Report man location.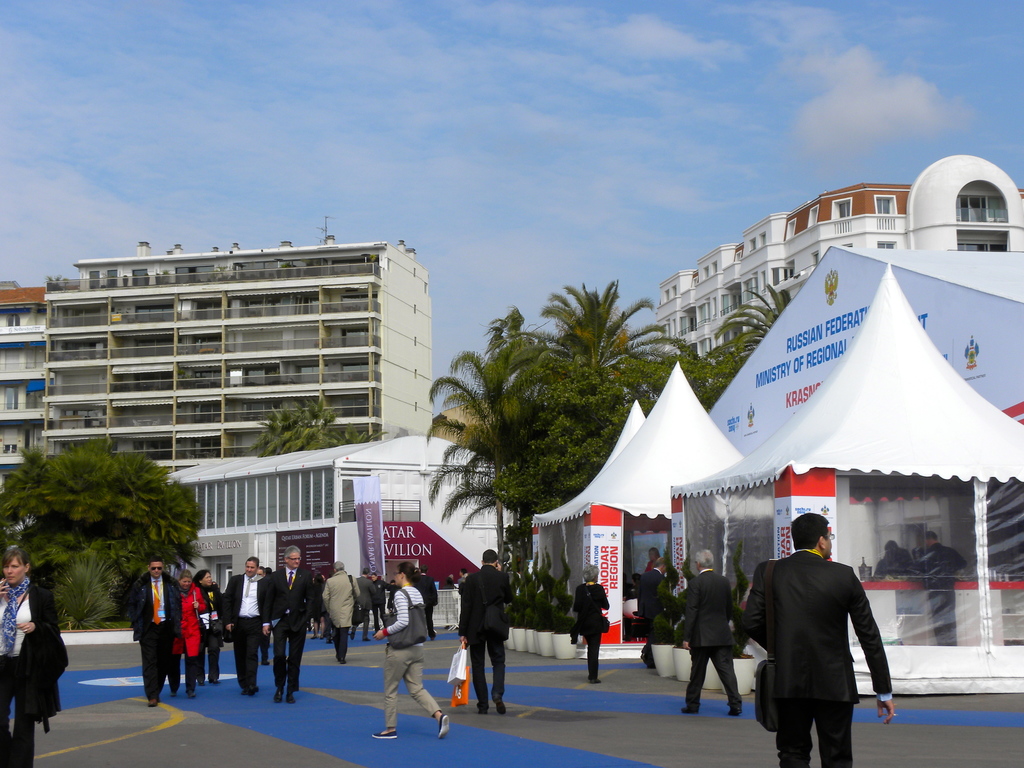
Report: [680,549,742,716].
